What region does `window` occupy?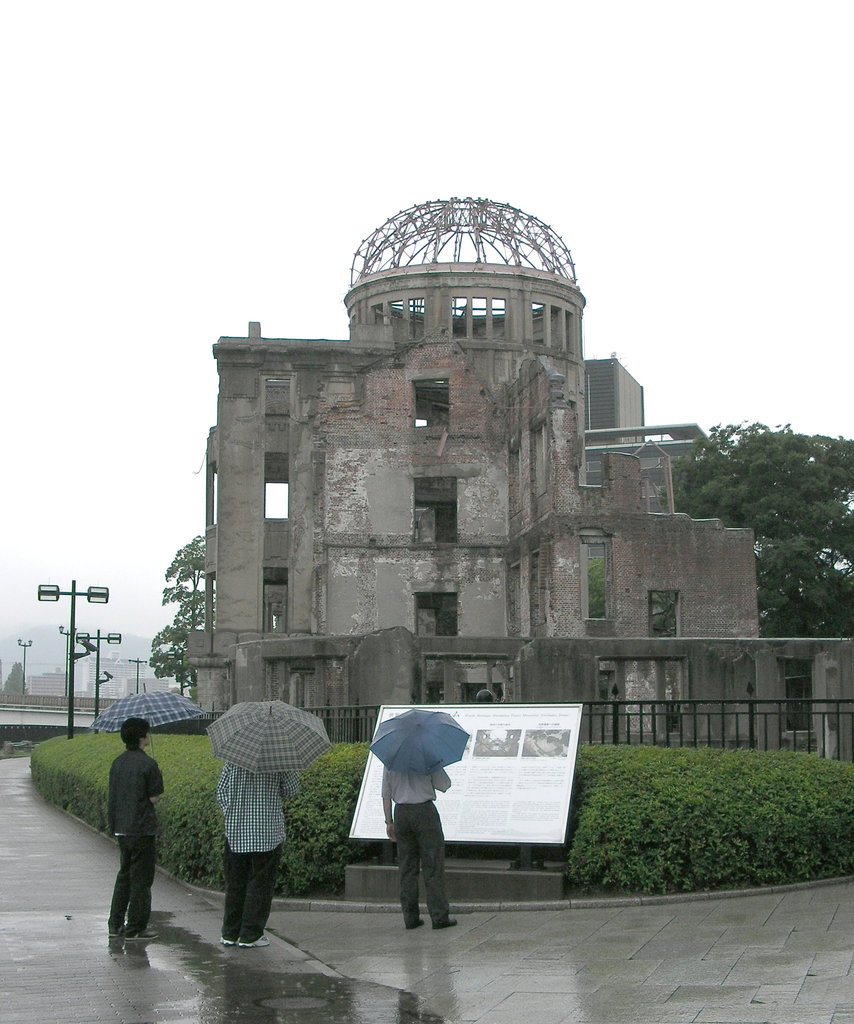
<bbox>409, 469, 458, 541</bbox>.
